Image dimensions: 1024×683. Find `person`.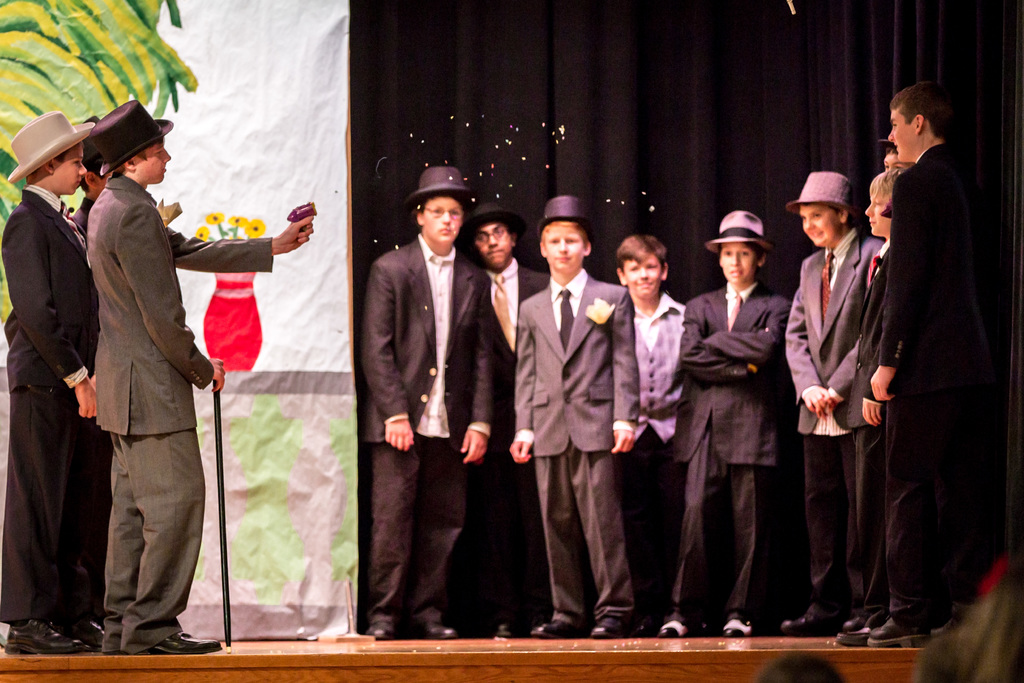
63,110,115,626.
